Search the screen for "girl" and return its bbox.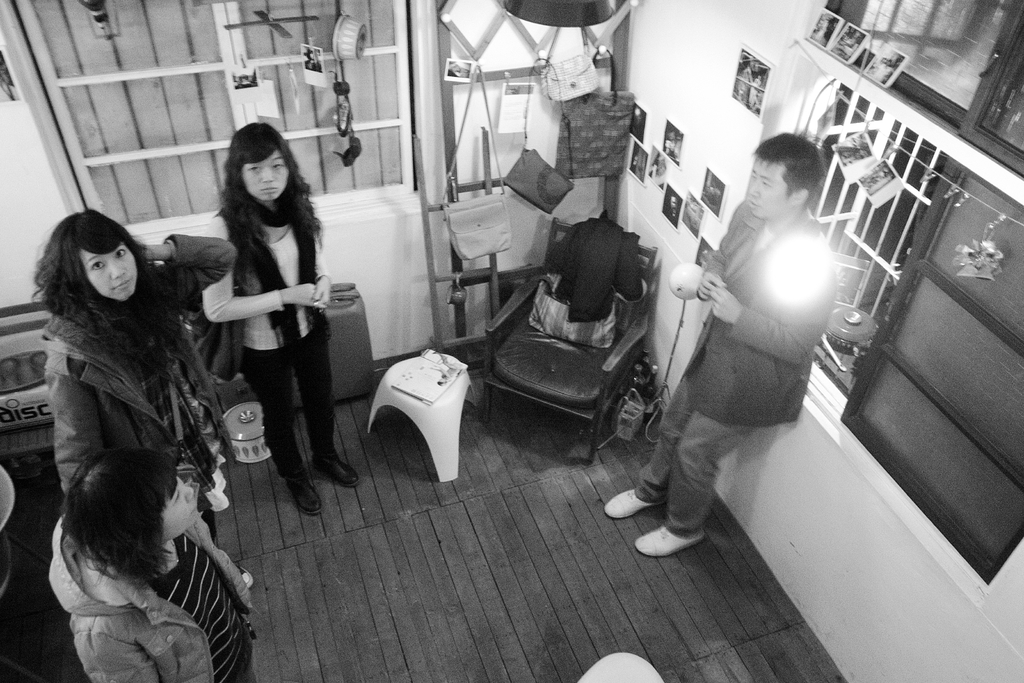
Found: 201:117:358:514.
